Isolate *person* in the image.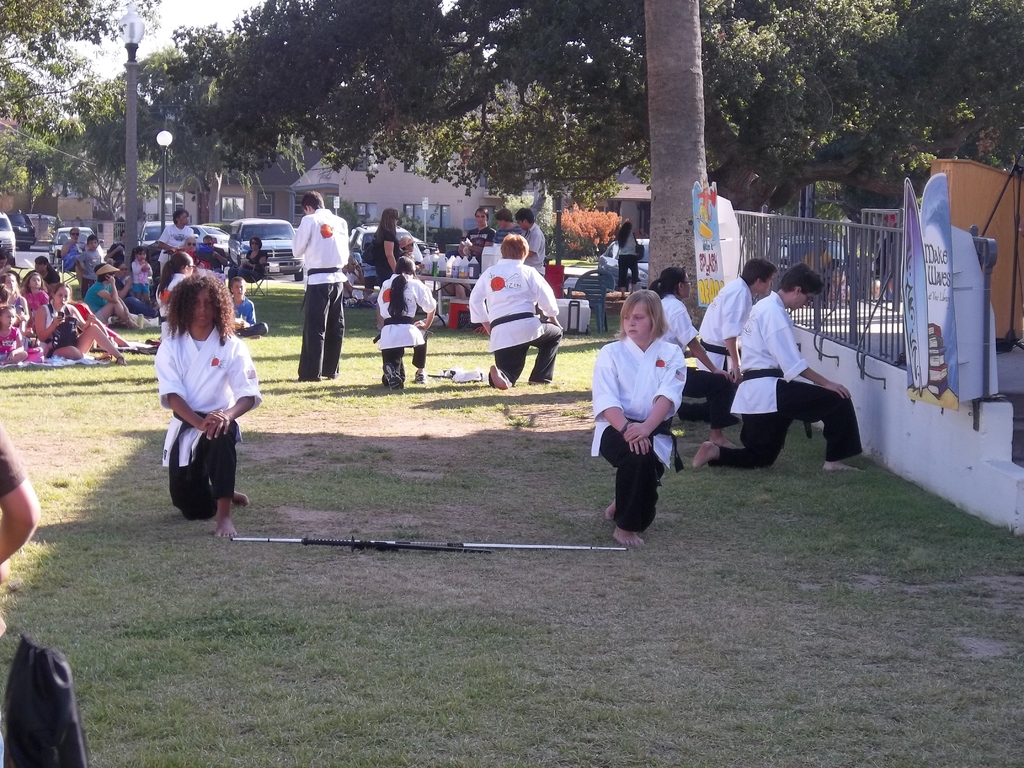
Isolated region: <region>372, 211, 401, 287</region>.
